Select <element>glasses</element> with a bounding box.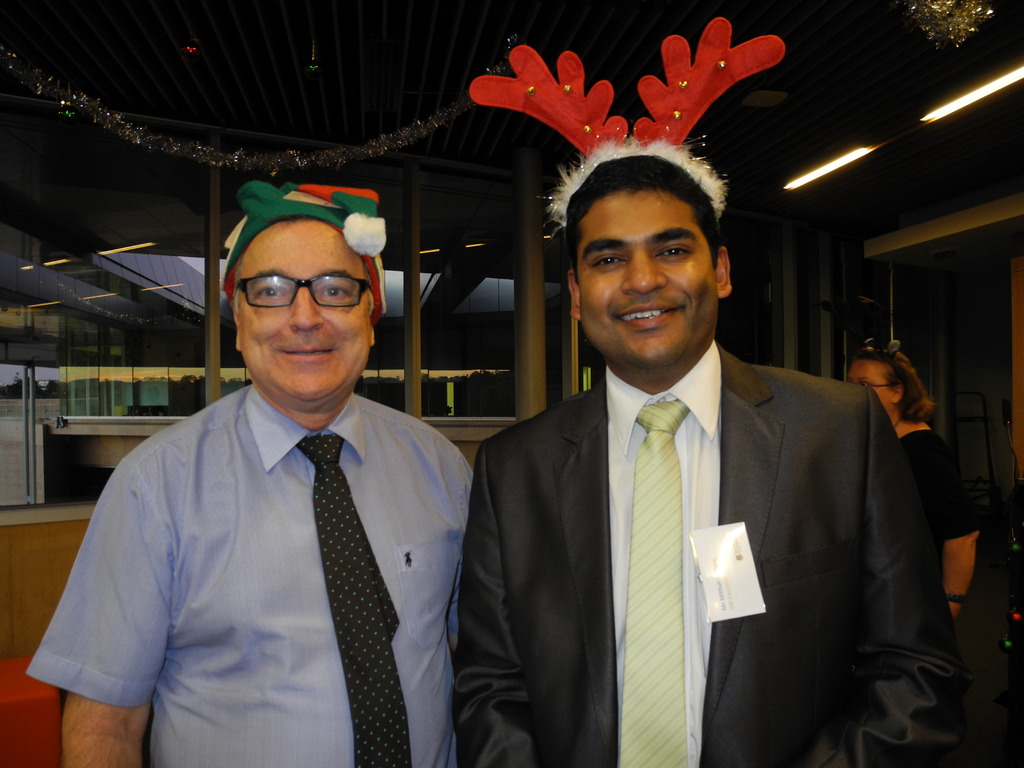
[left=848, top=378, right=898, bottom=389].
